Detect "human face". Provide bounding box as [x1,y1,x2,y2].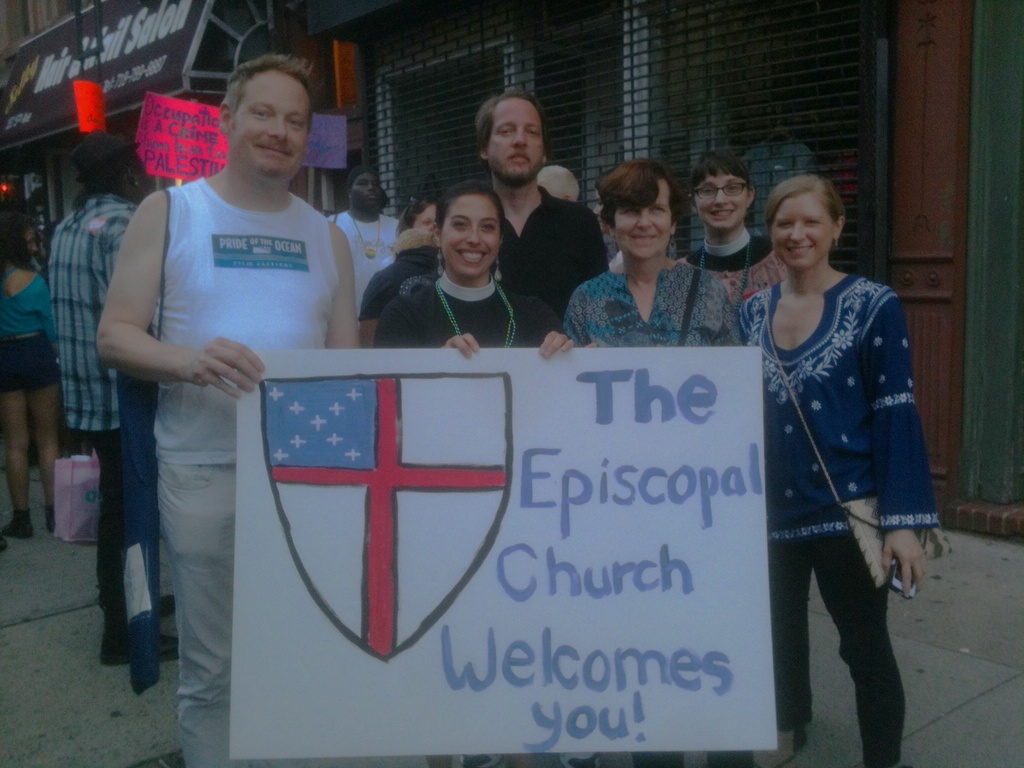
[694,170,748,228].
